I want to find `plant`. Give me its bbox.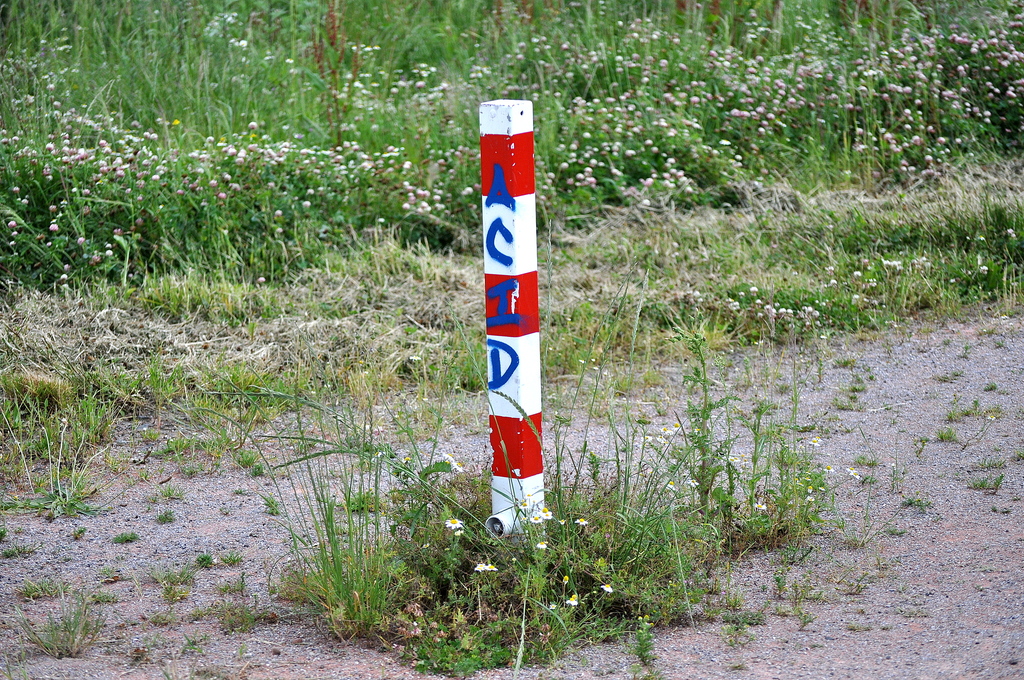
{"left": 909, "top": 398, "right": 979, "bottom": 448}.
